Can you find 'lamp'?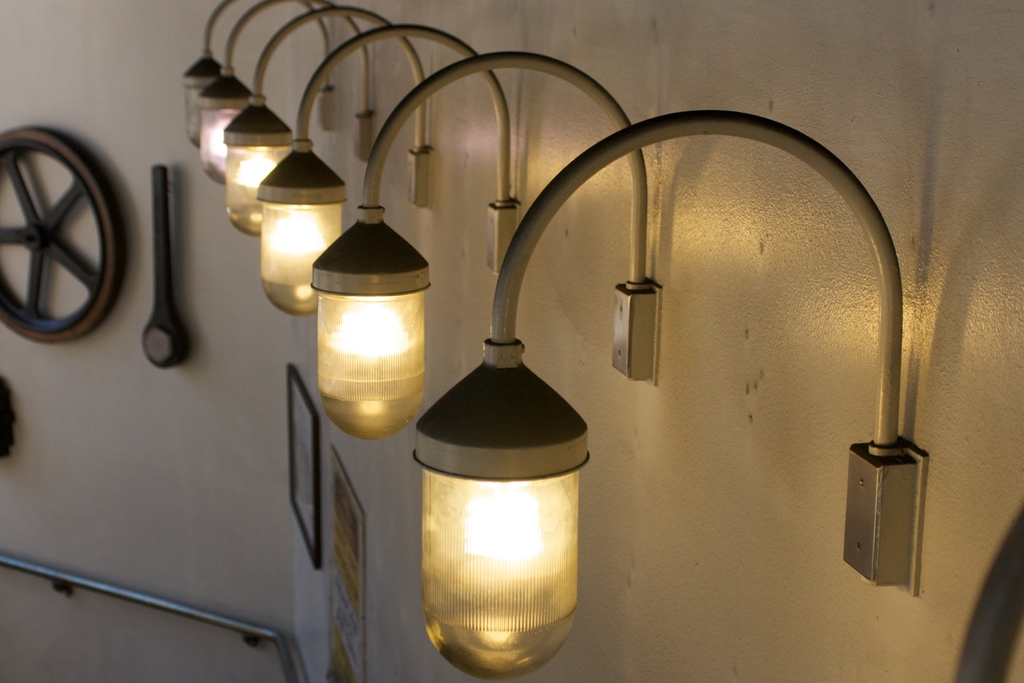
Yes, bounding box: bbox=[223, 6, 433, 242].
